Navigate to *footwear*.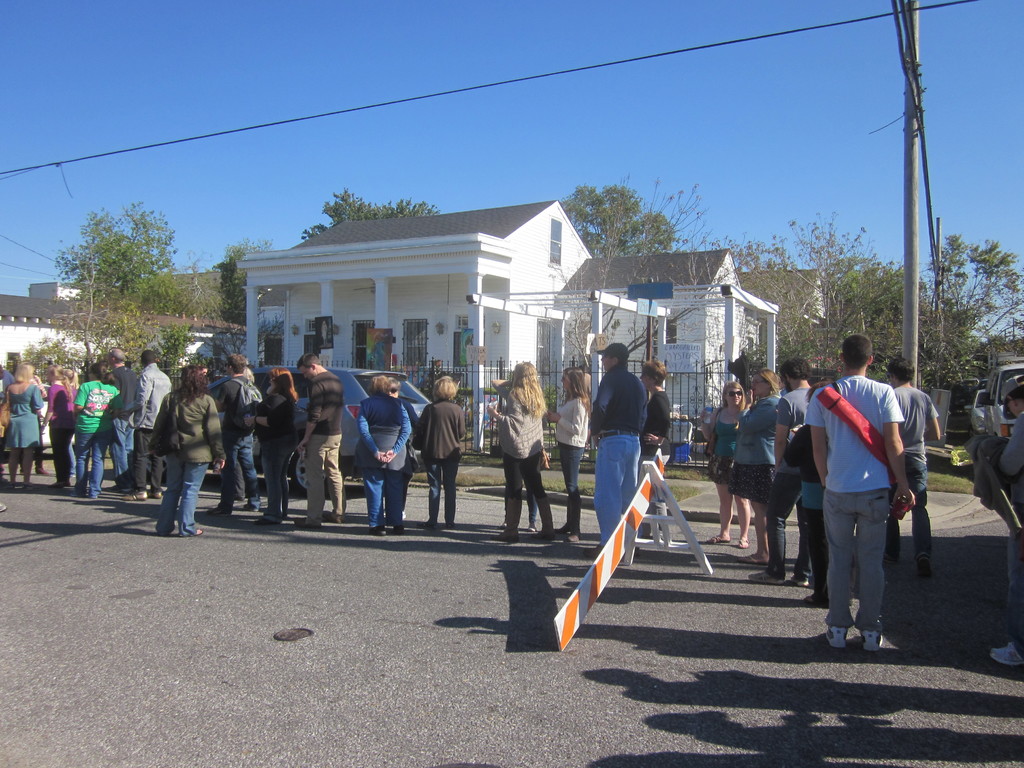
Navigation target: [237,495,260,506].
